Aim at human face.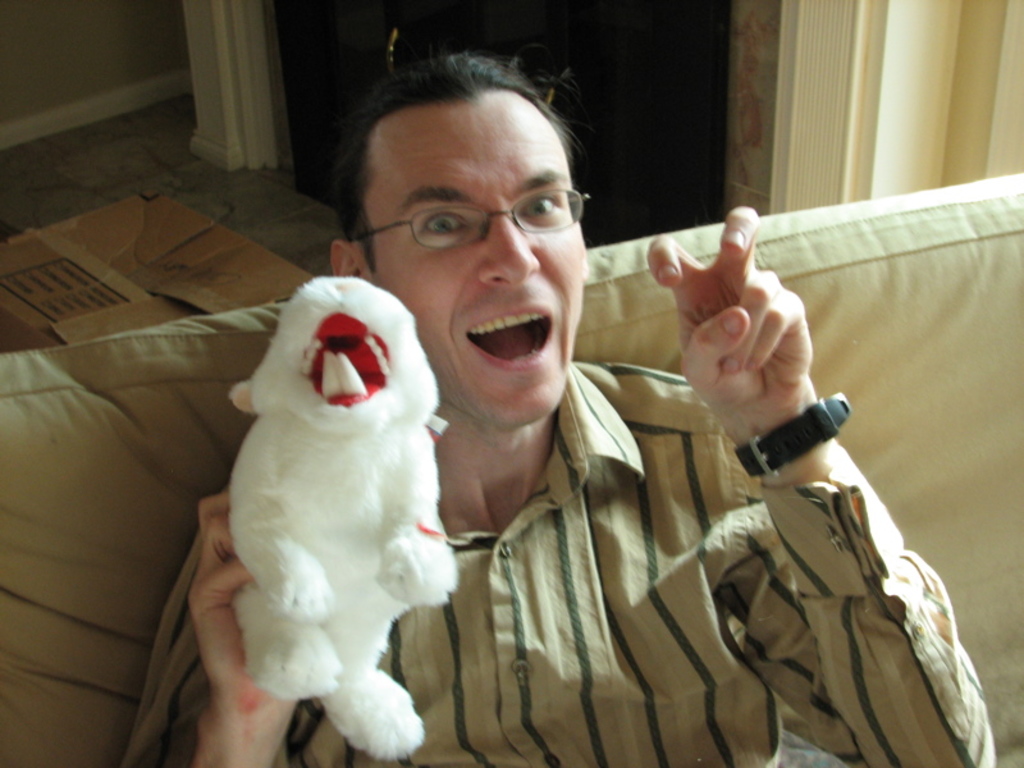
Aimed at {"x1": 367, "y1": 86, "x2": 590, "y2": 431}.
